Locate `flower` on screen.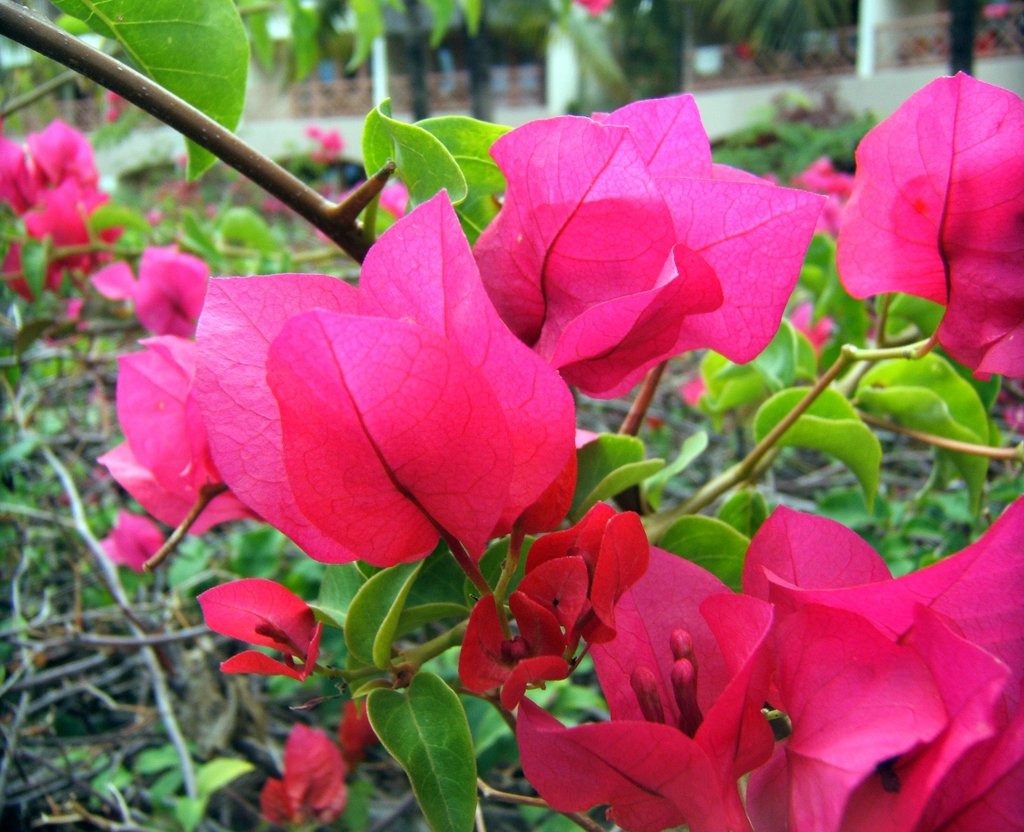
On screen at {"left": 195, "top": 193, "right": 582, "bottom": 567}.
